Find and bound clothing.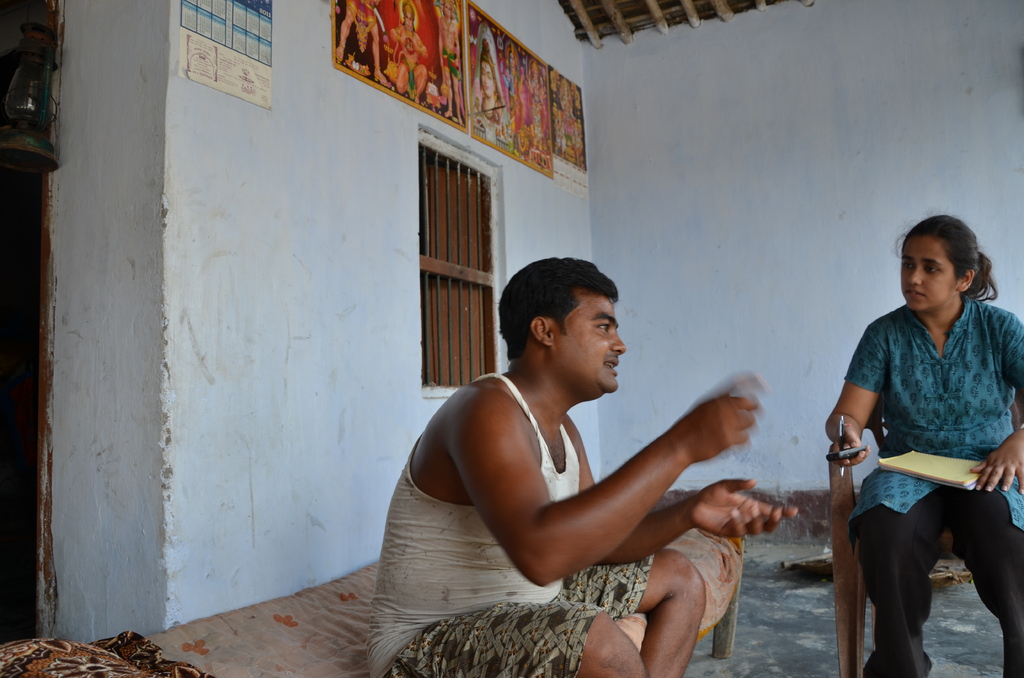
Bound: 833 258 1014 634.
